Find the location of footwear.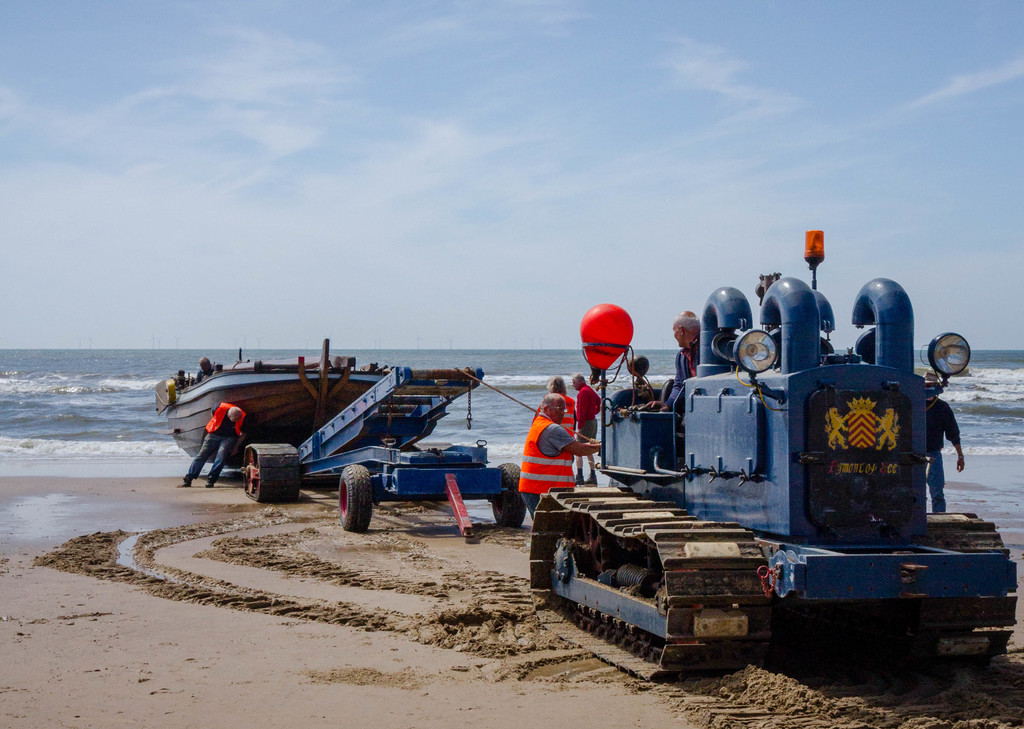
Location: [206, 480, 218, 490].
